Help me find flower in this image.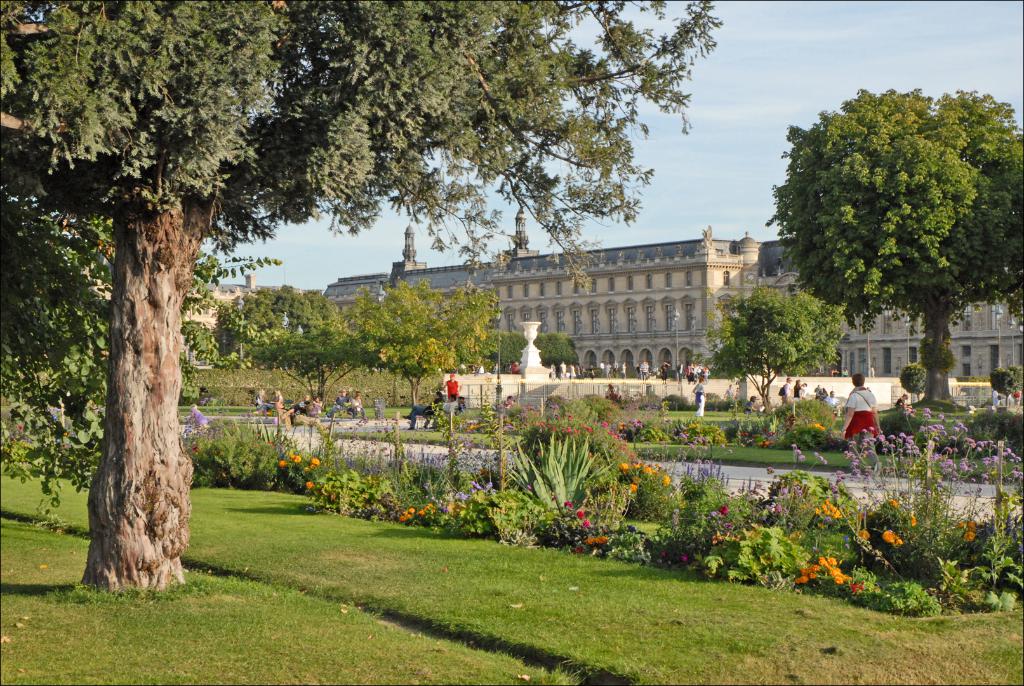
Found it: [631,461,640,470].
